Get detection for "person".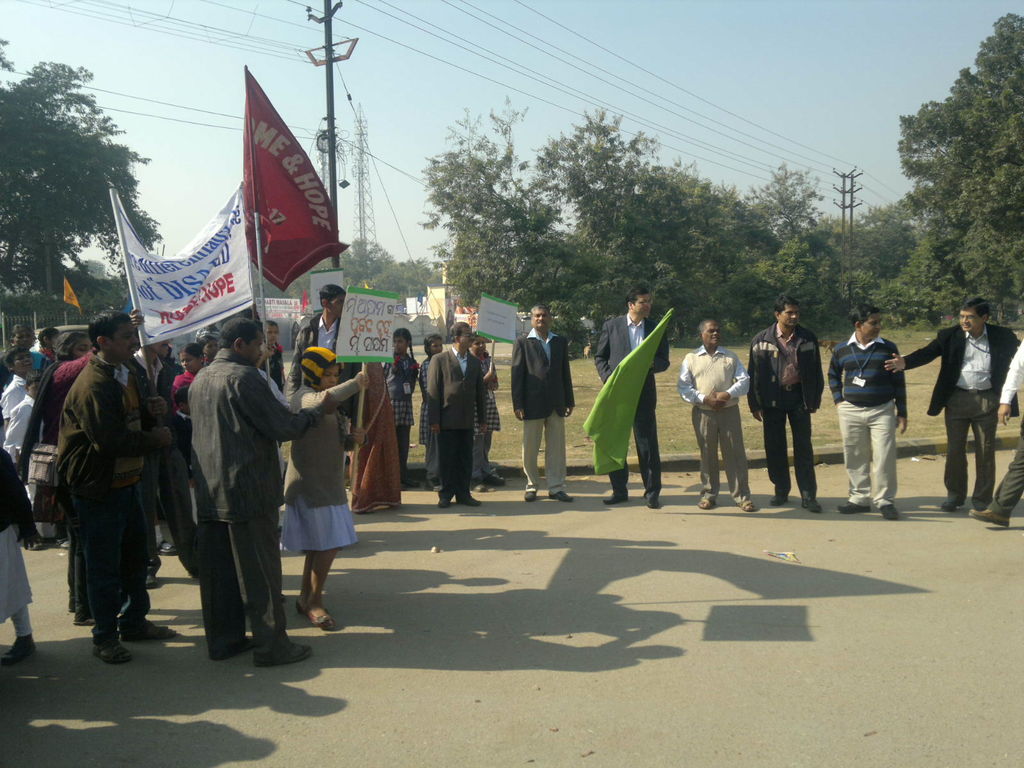
Detection: bbox(509, 301, 577, 507).
